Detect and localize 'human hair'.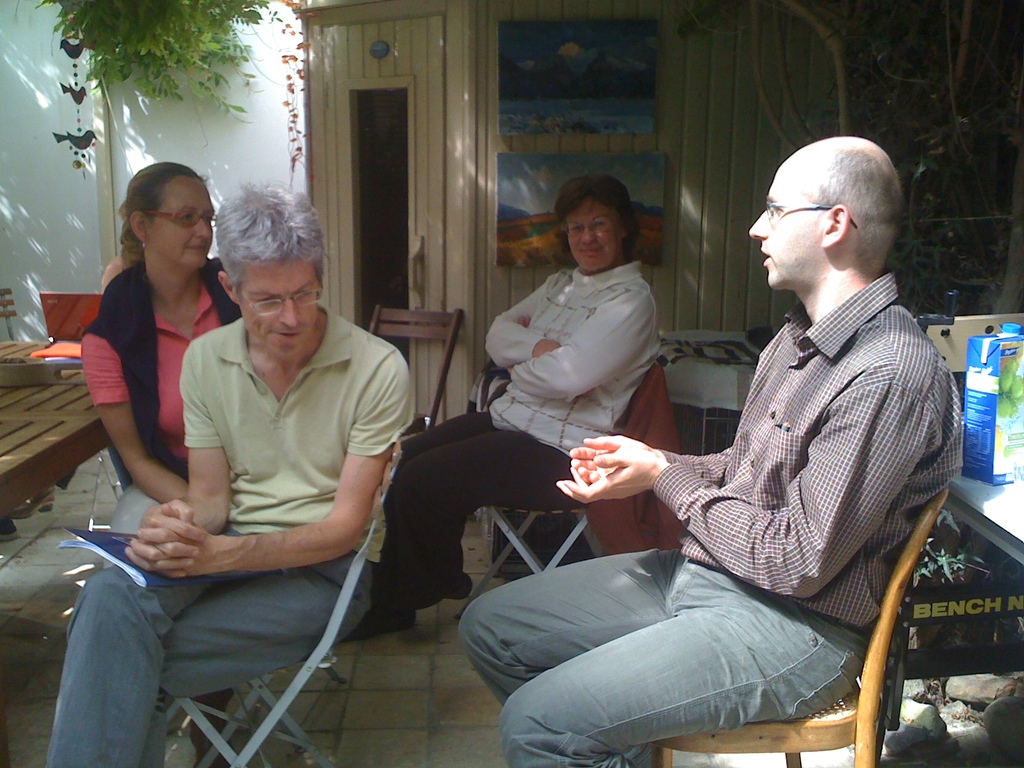
Localized at {"x1": 554, "y1": 173, "x2": 641, "y2": 258}.
